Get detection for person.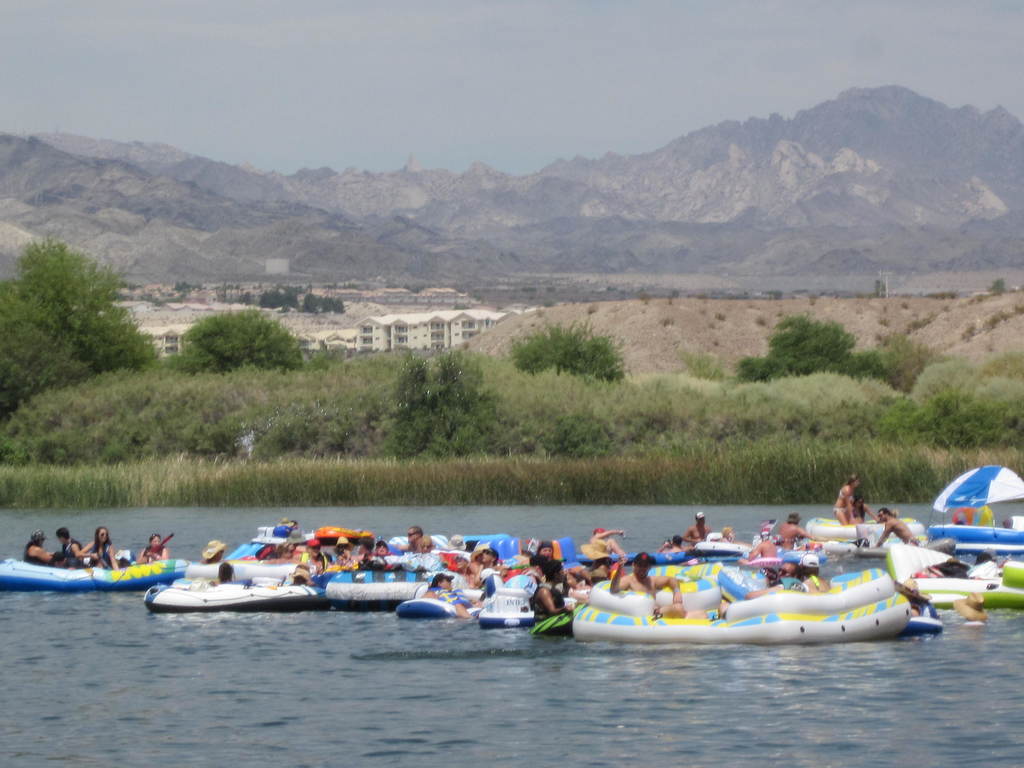
Detection: bbox(671, 533, 682, 548).
